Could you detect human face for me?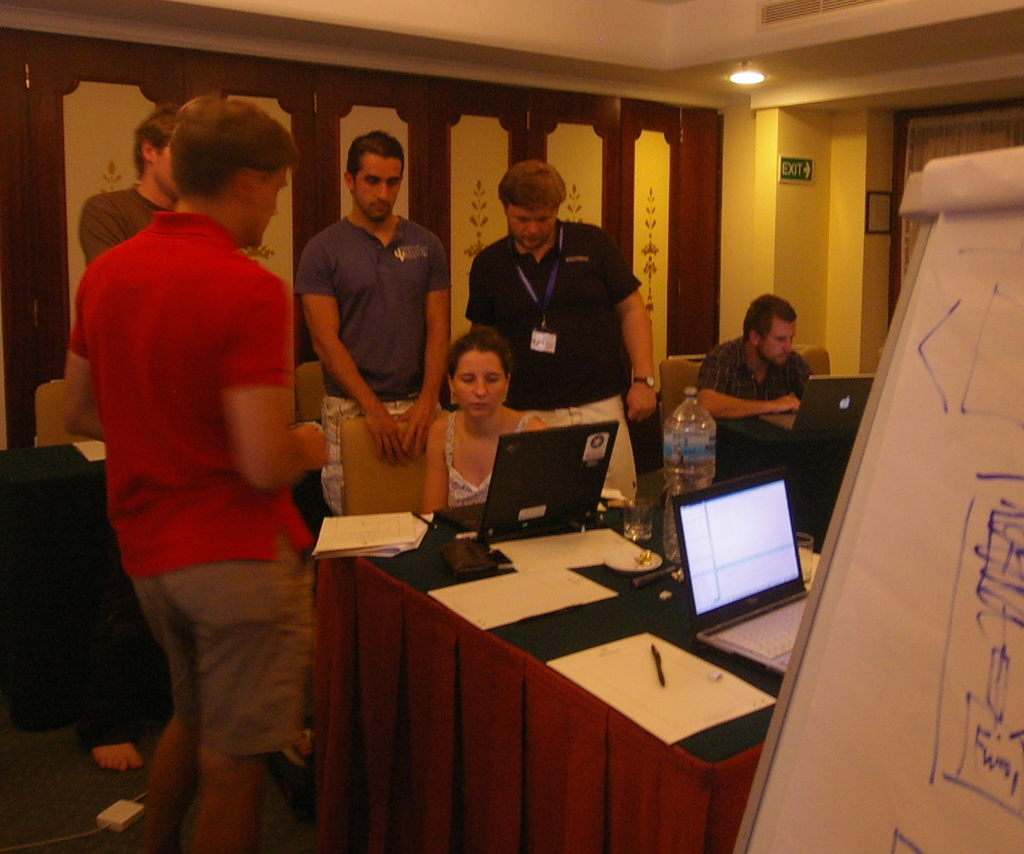
Detection result: [508, 201, 557, 247].
